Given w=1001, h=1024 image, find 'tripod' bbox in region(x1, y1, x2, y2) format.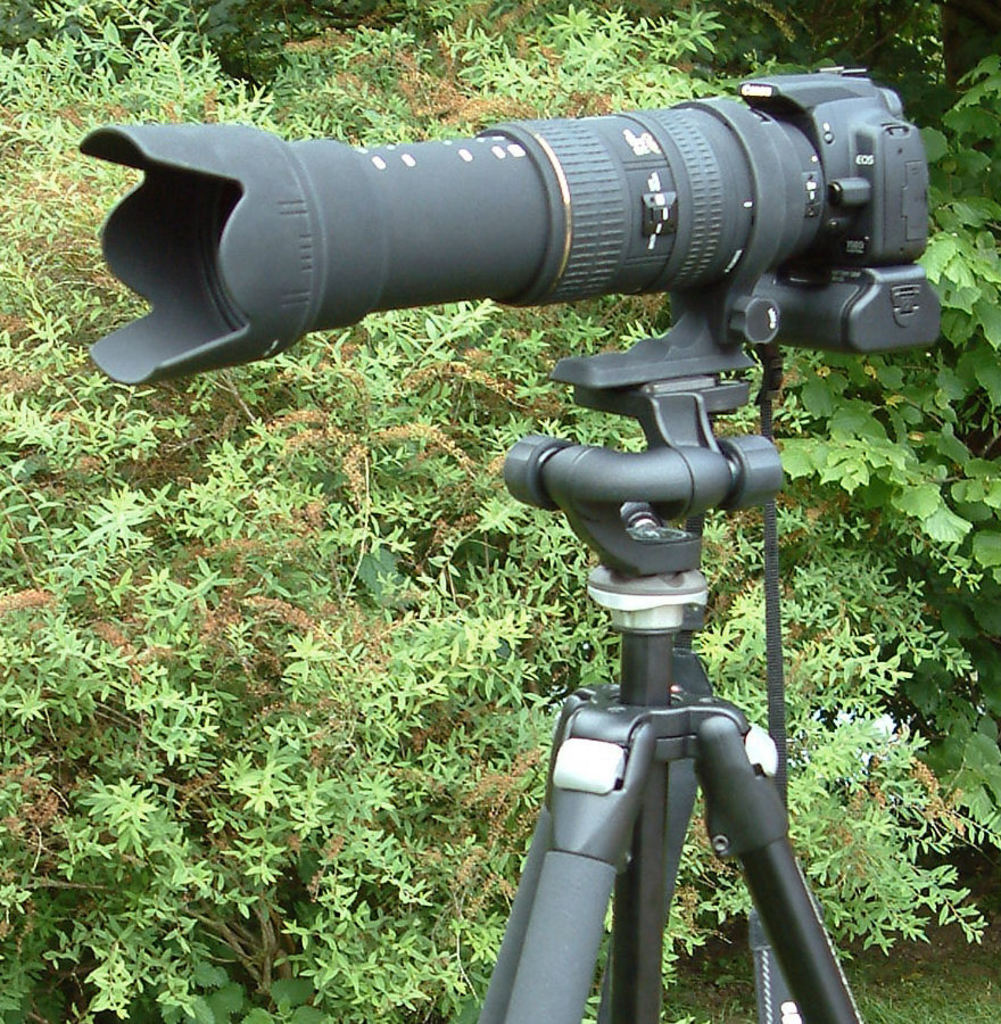
region(479, 385, 866, 1023).
